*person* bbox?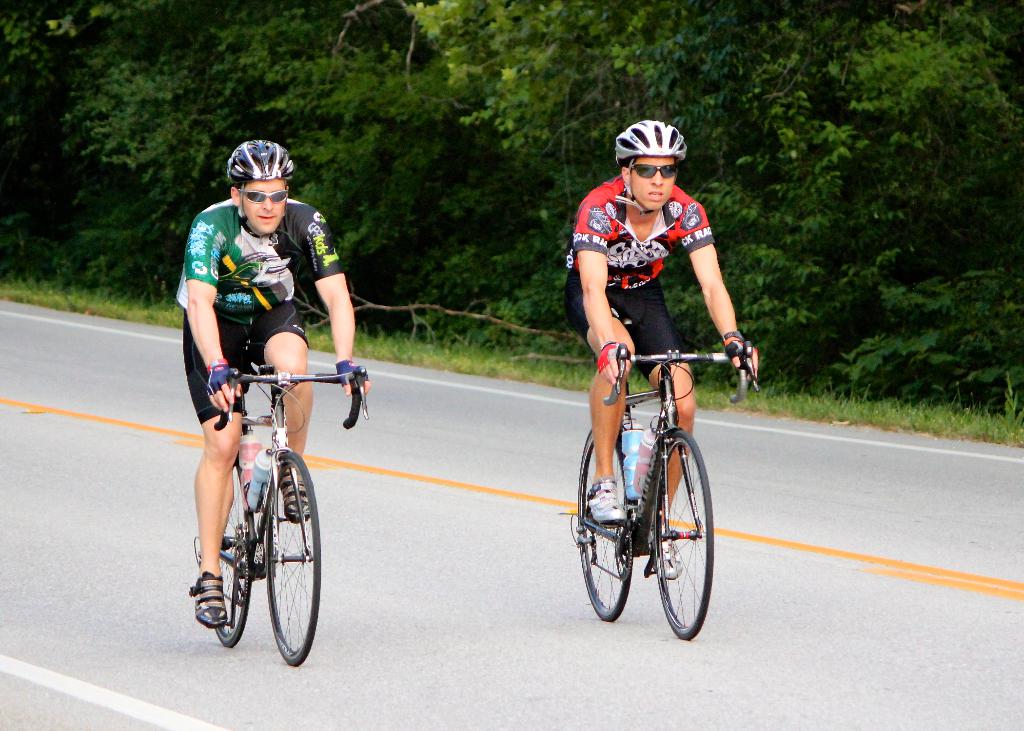
170, 144, 368, 629
